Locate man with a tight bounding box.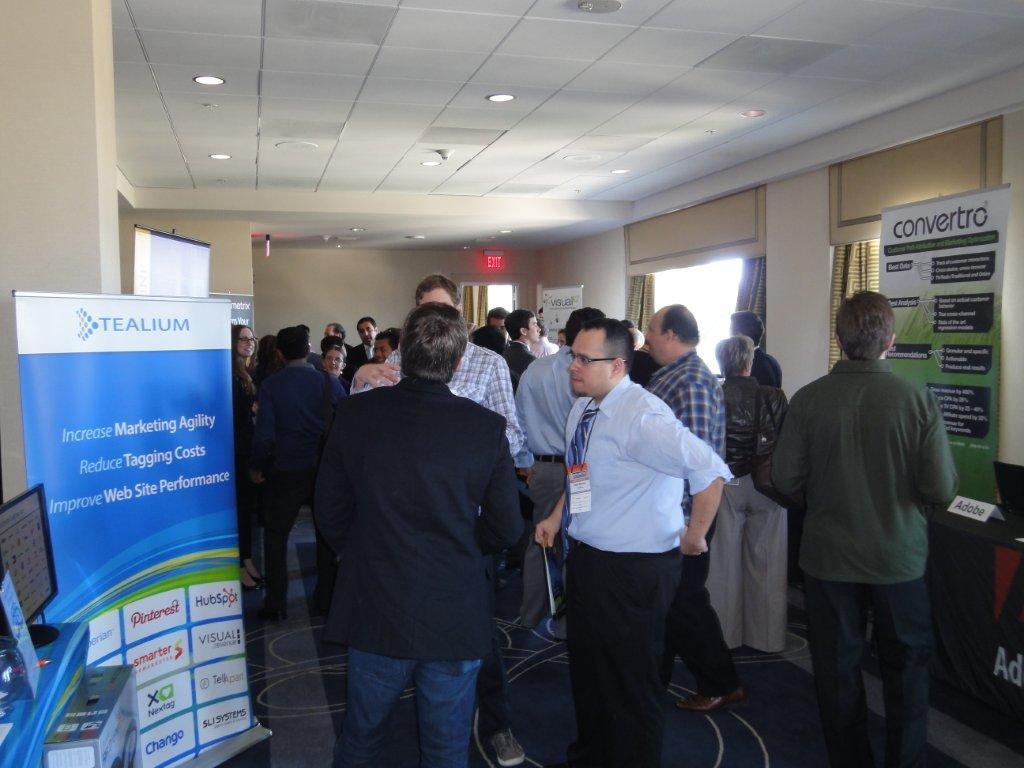
bbox=(347, 317, 378, 371).
